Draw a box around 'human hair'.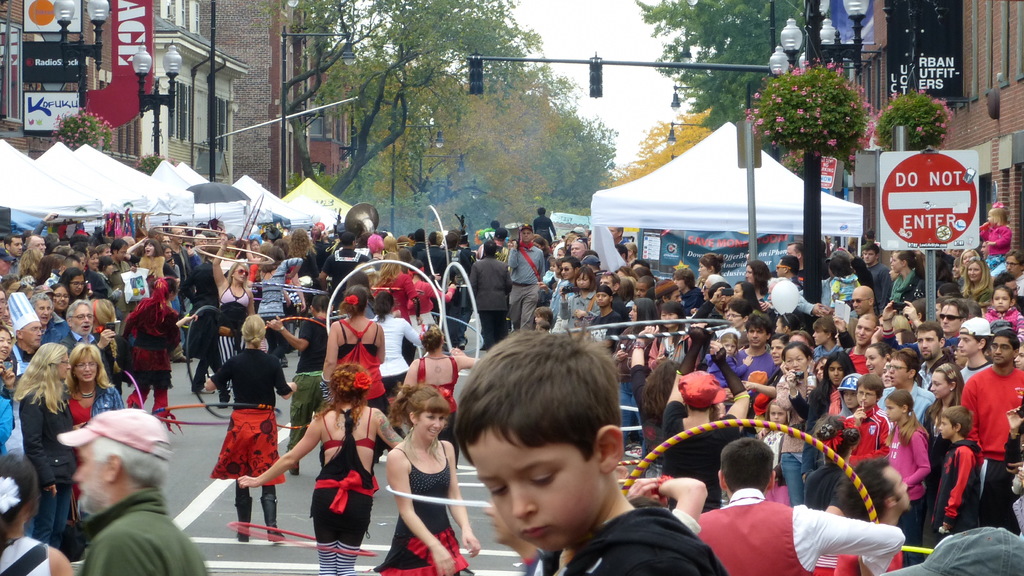
bbox=[339, 285, 369, 315].
